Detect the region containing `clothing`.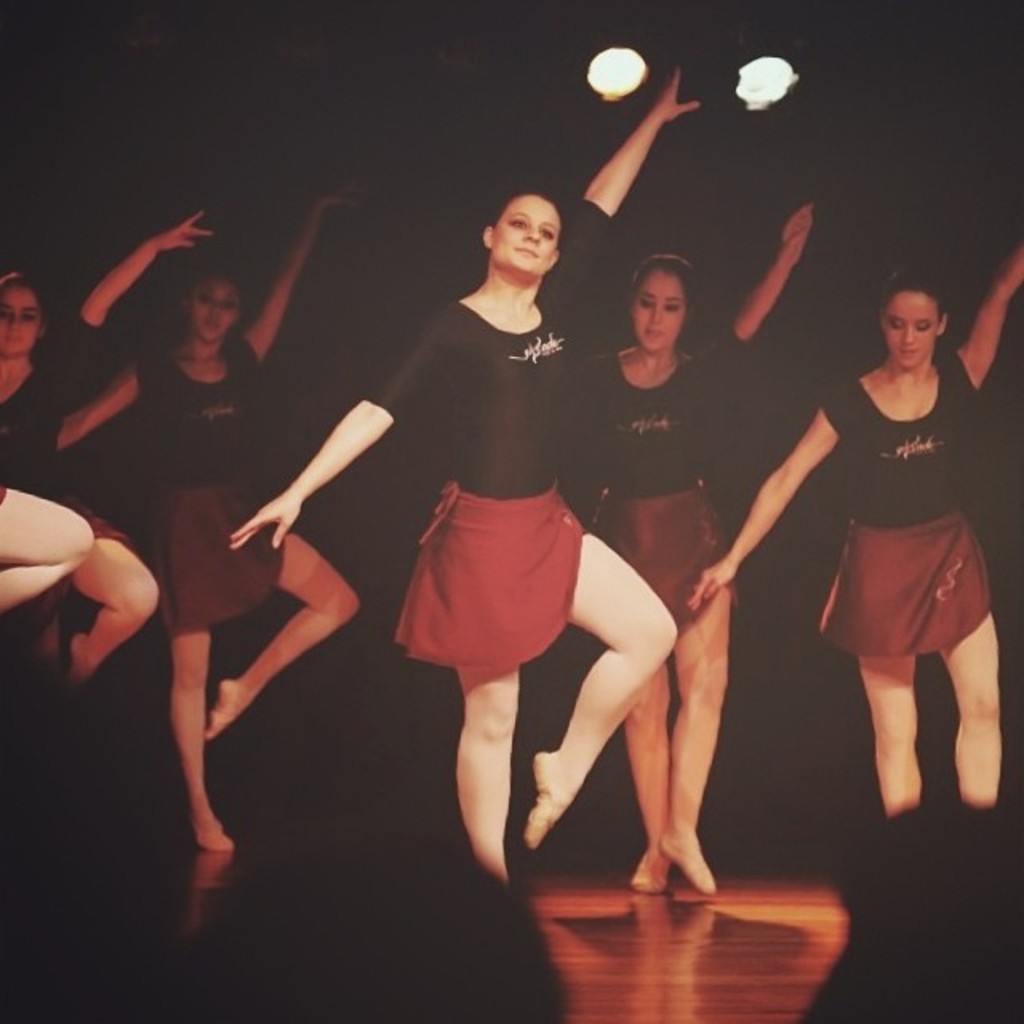
[x1=806, y1=307, x2=997, y2=741].
